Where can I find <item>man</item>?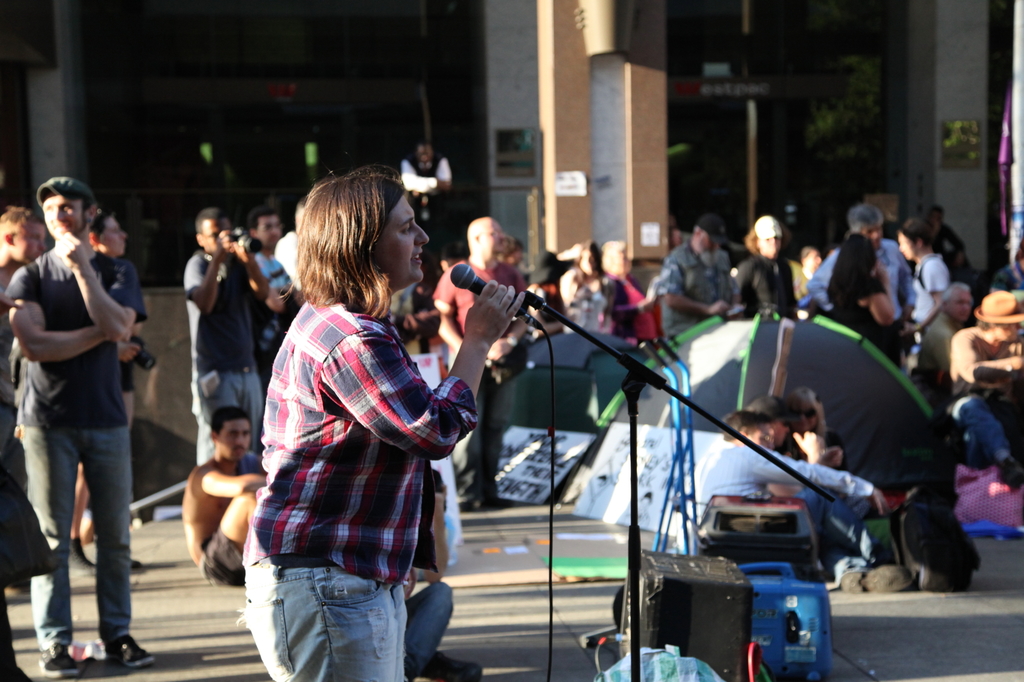
You can find it at <region>948, 290, 1023, 393</region>.
